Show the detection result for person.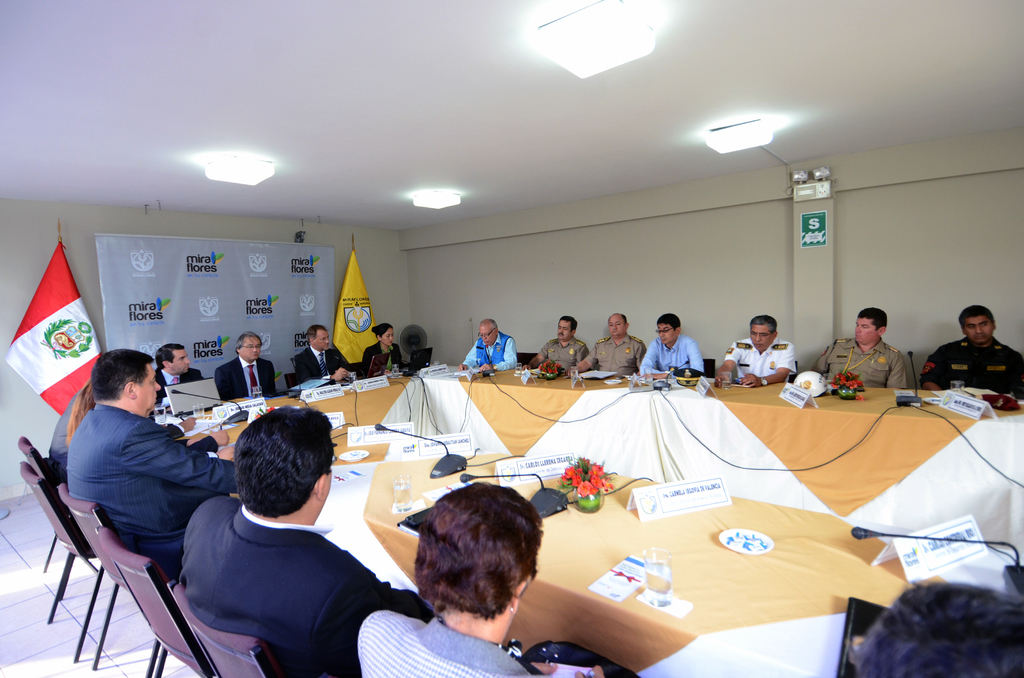
left=176, top=406, right=433, bottom=677.
